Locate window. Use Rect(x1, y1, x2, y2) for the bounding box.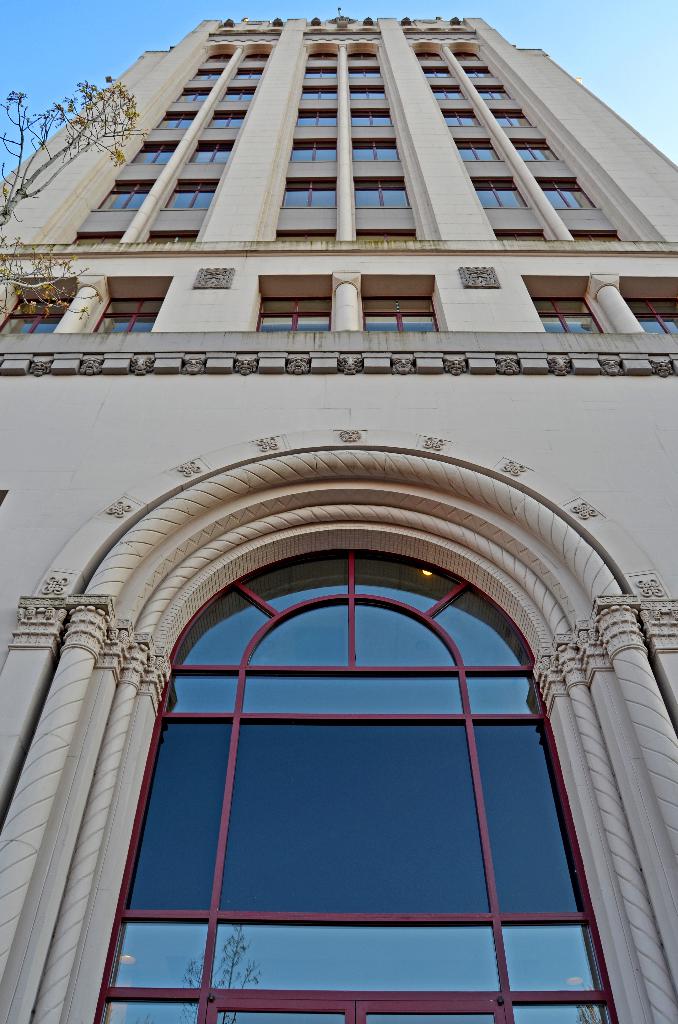
Rect(84, 557, 638, 995).
